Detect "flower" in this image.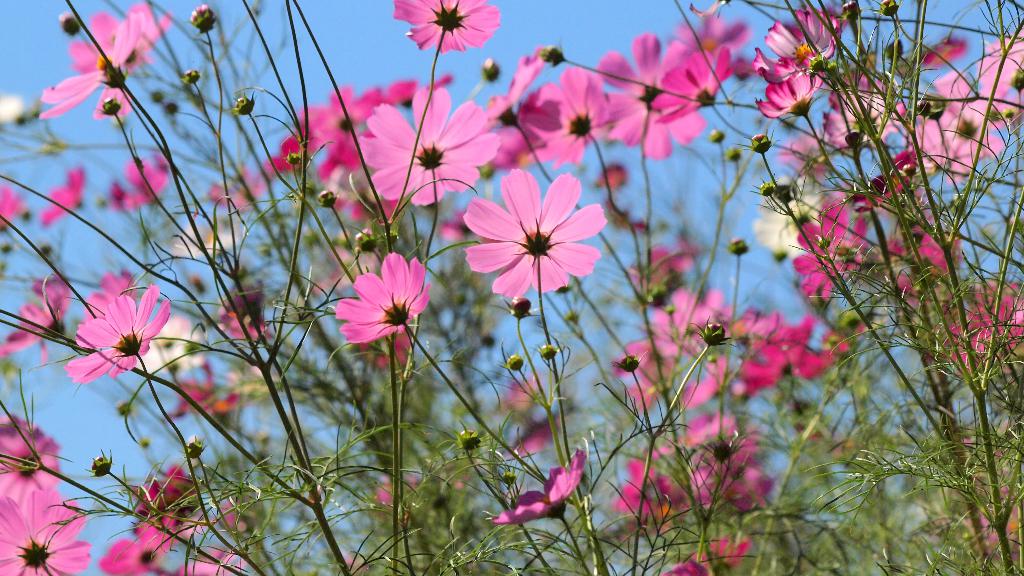
Detection: l=378, t=0, r=504, b=65.
